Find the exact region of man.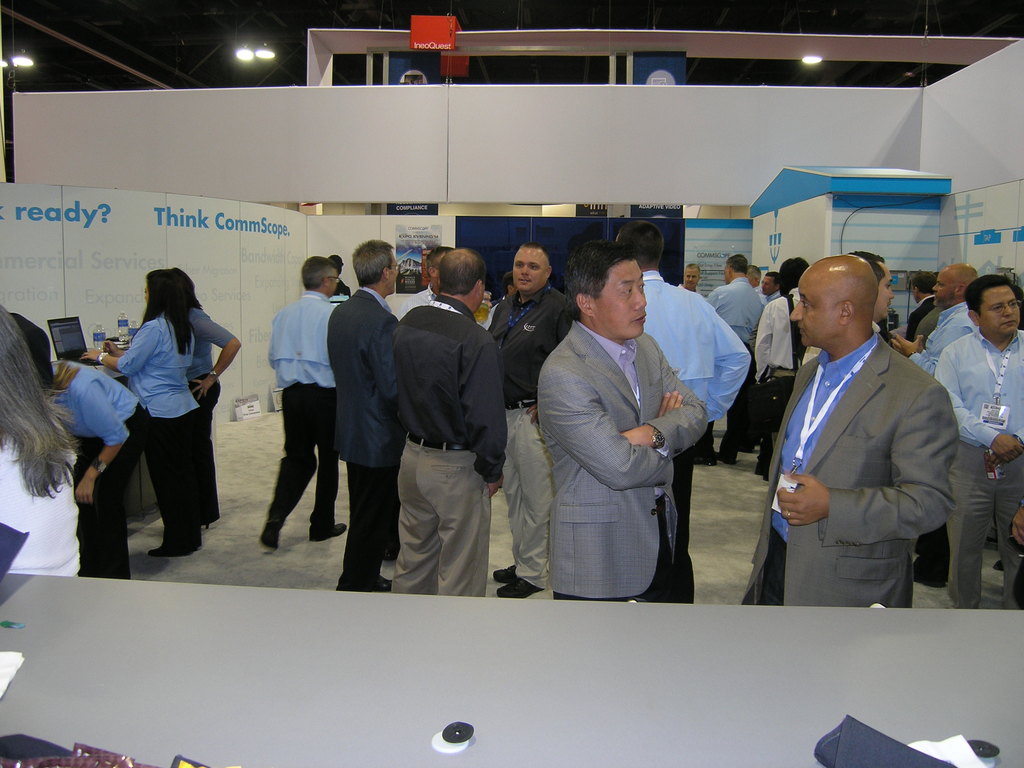
Exact region: [left=756, top=273, right=783, bottom=360].
